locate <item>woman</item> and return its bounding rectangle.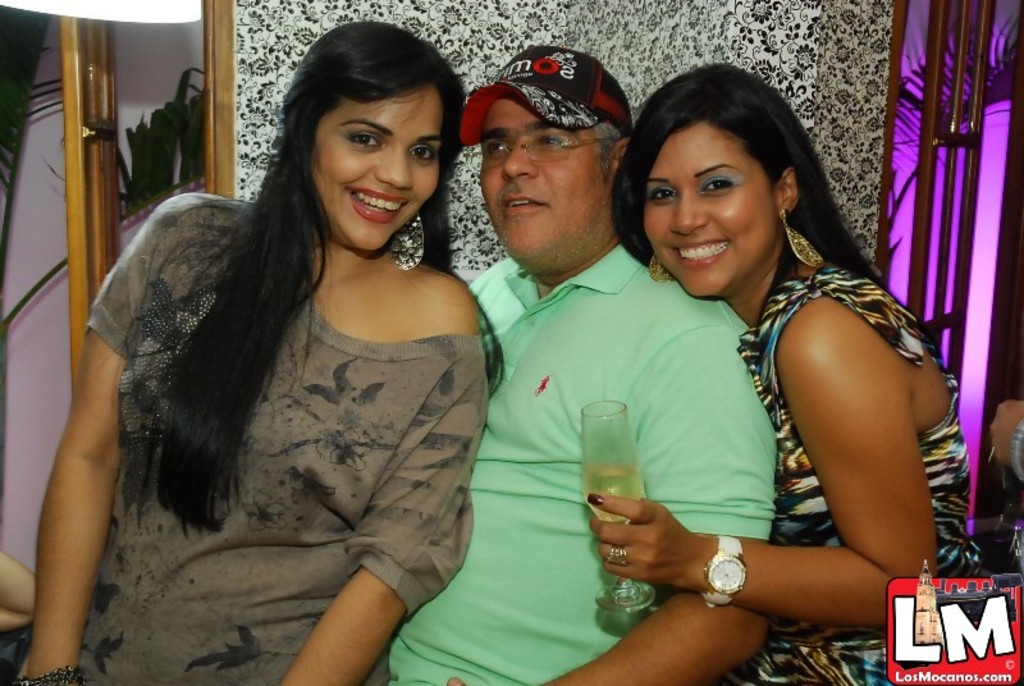
582,59,989,685.
